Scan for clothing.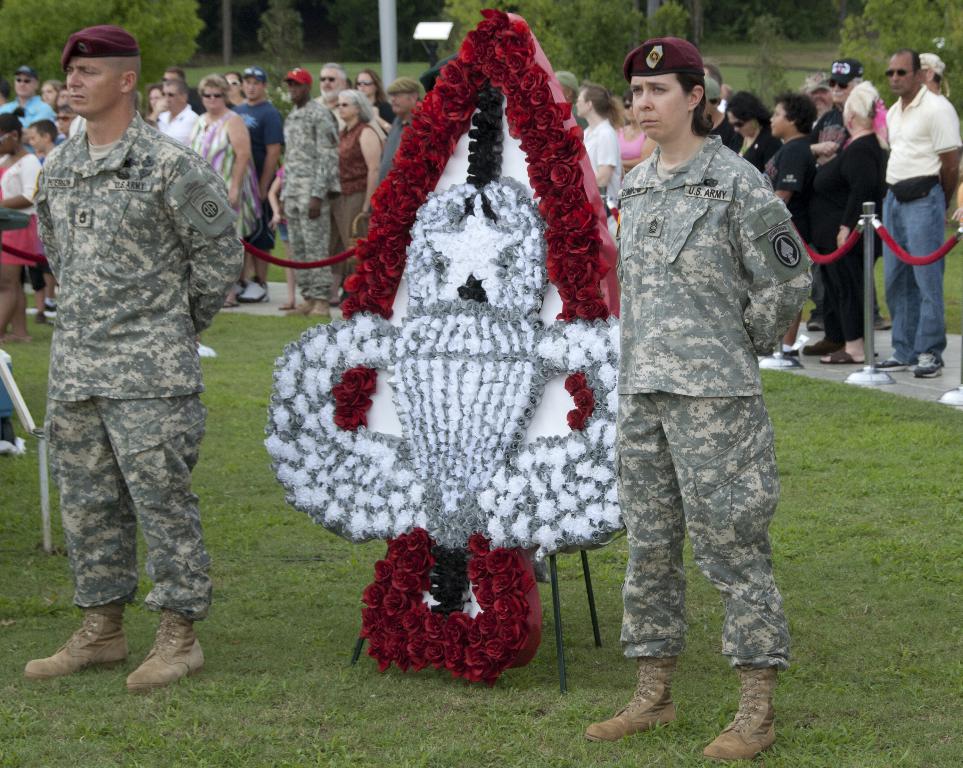
Scan result: box=[278, 90, 347, 309].
